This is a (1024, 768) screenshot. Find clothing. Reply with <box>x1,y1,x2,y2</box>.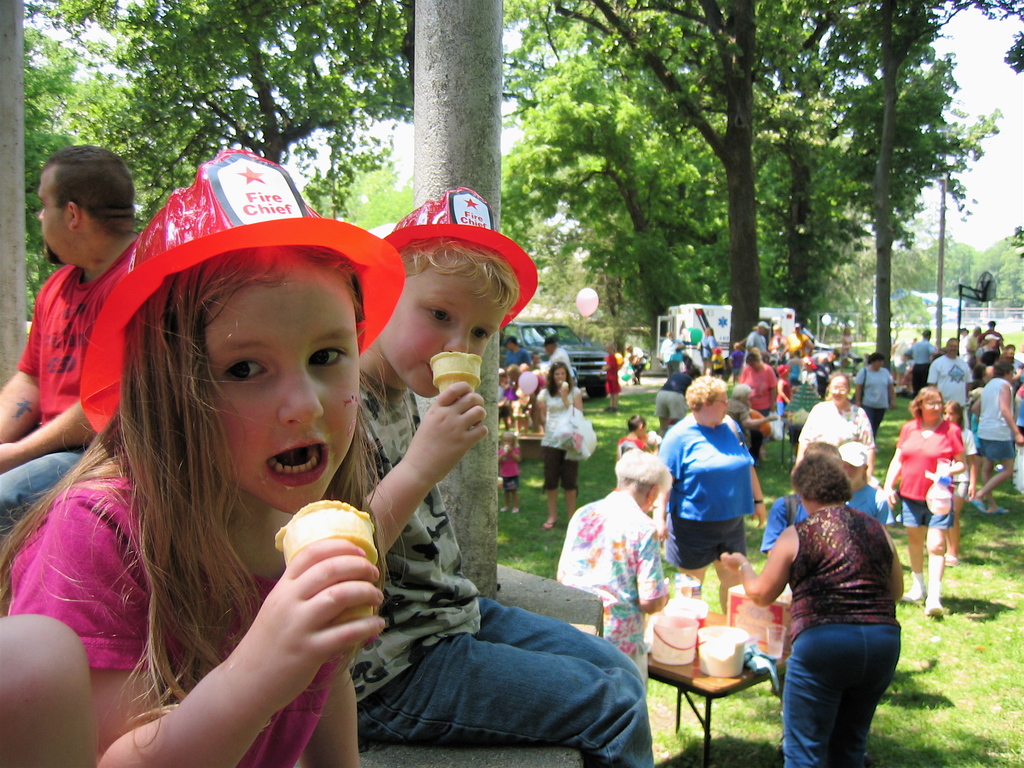
<box>840,333,852,355</box>.
